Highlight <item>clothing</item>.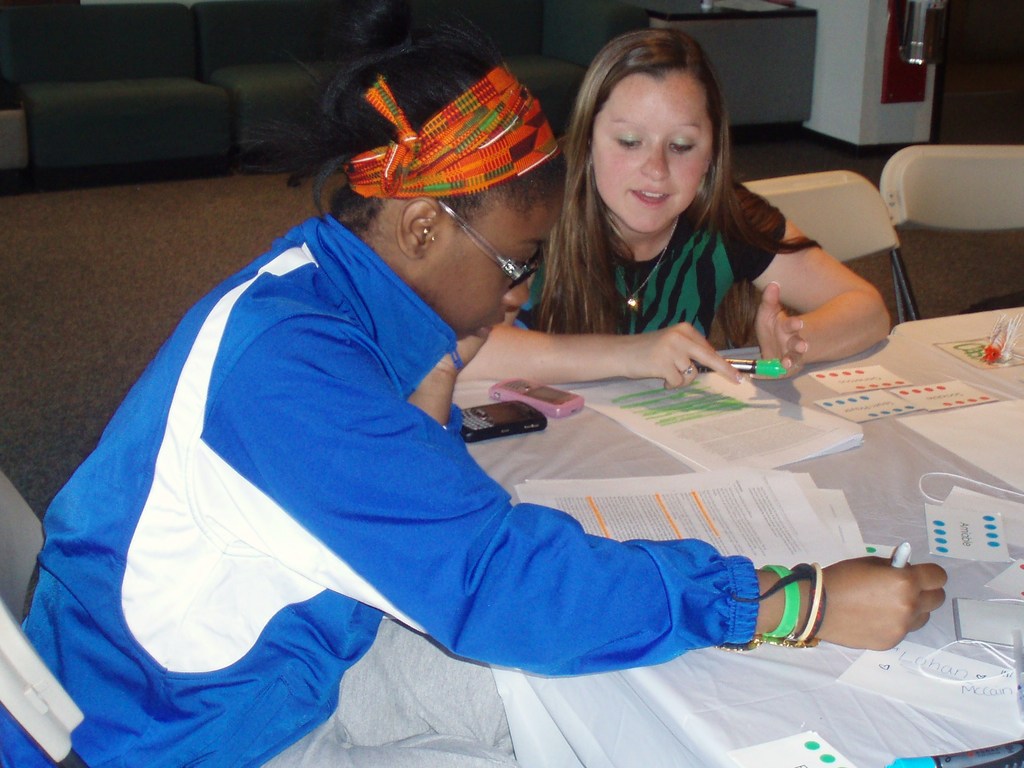
Highlighted region: 106,331,855,681.
